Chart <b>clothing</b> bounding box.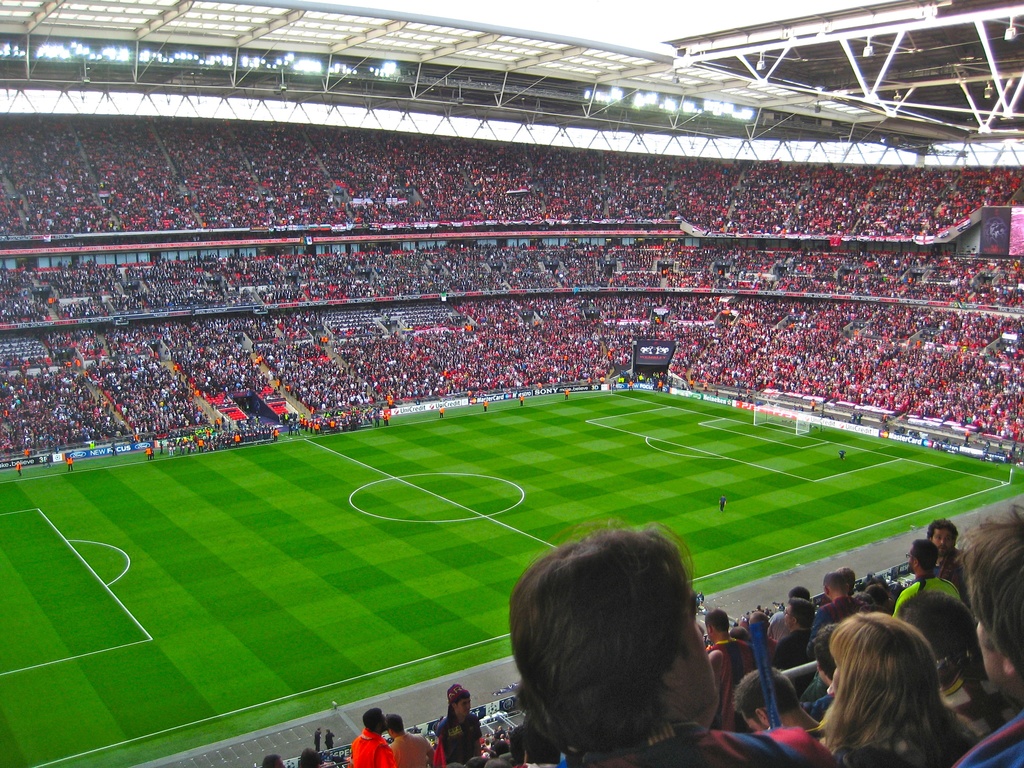
Charted: (x1=144, y1=449, x2=152, y2=458).
